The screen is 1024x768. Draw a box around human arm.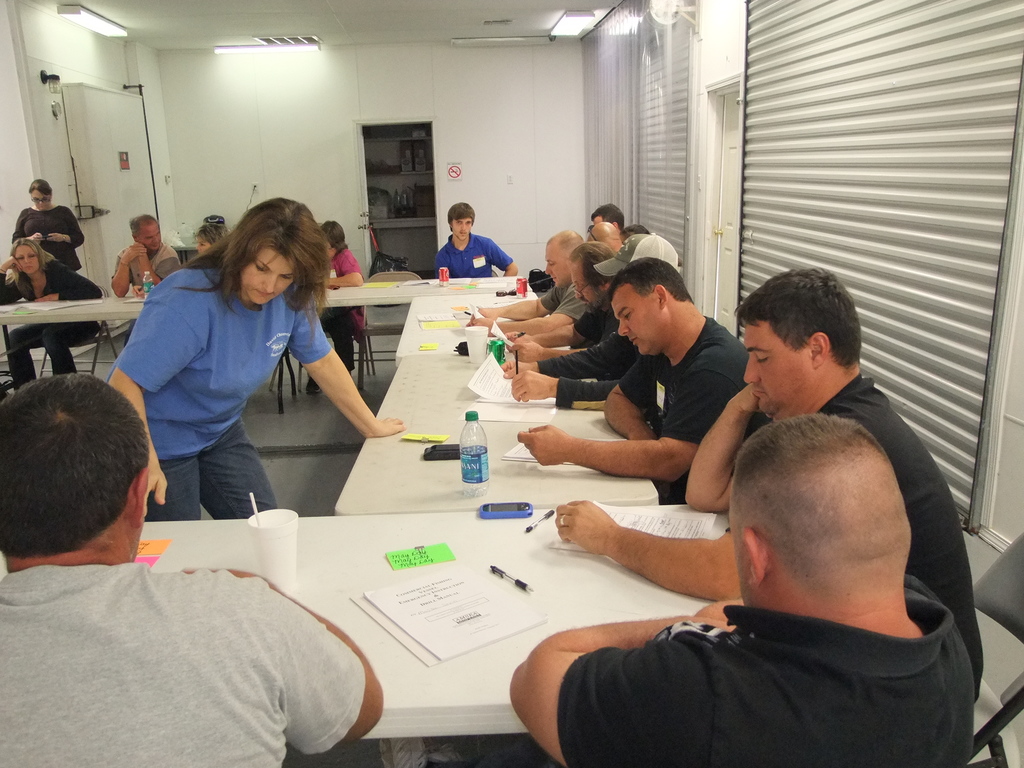
[31, 259, 102, 303].
